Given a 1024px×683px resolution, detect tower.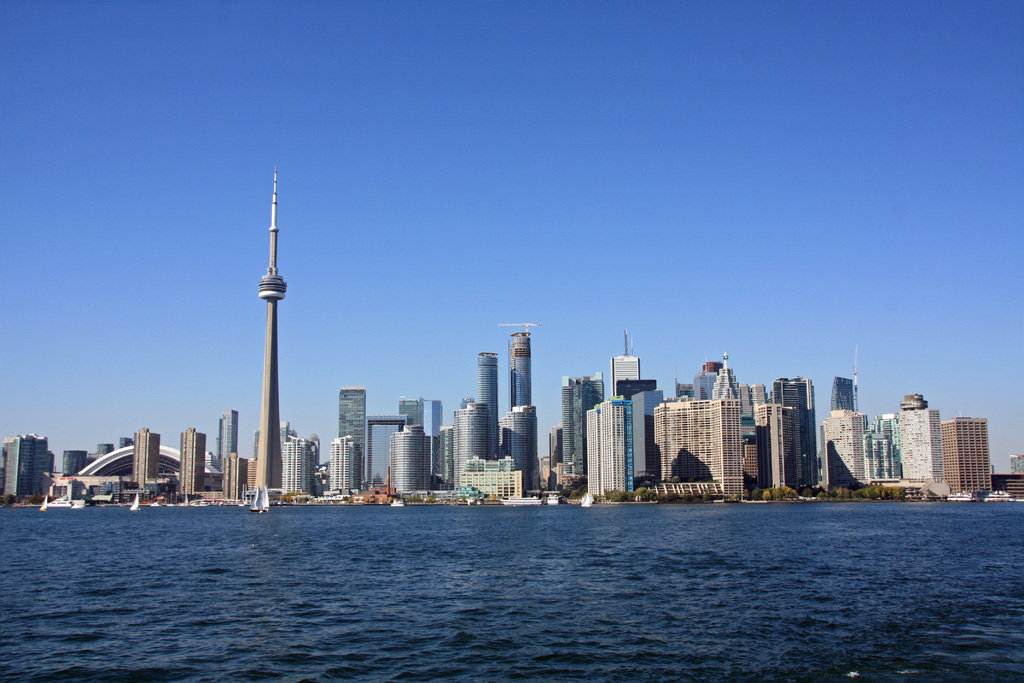
[568,372,605,477].
